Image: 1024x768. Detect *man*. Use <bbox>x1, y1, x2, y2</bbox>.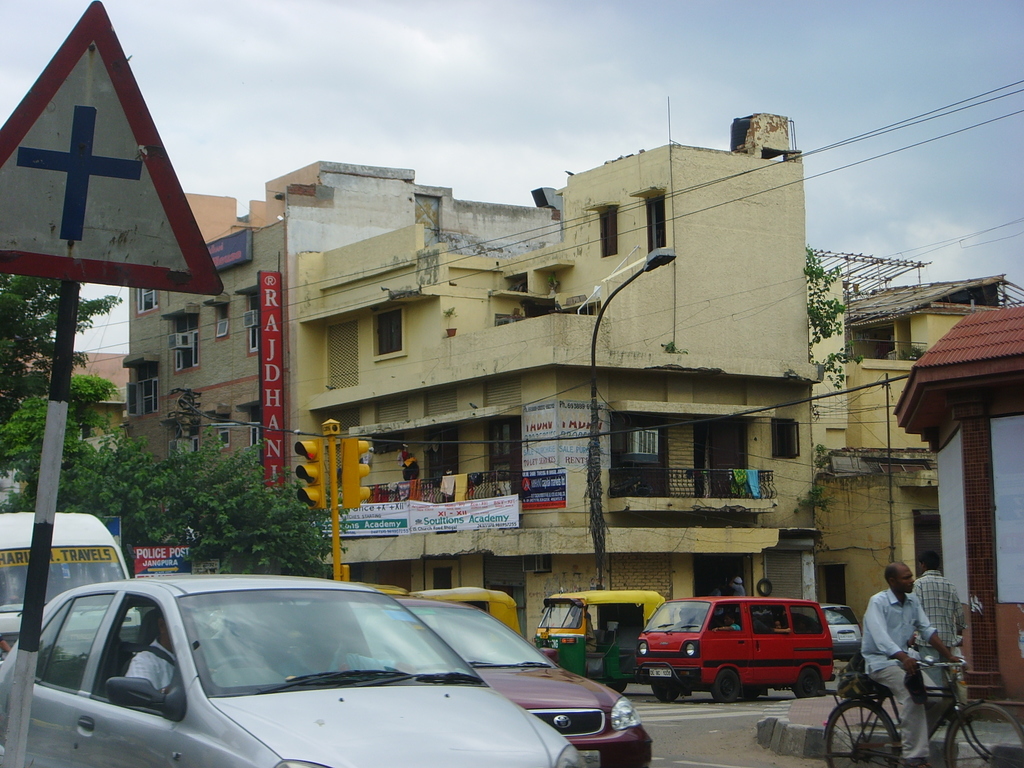
<bbox>127, 611, 226, 694</bbox>.
